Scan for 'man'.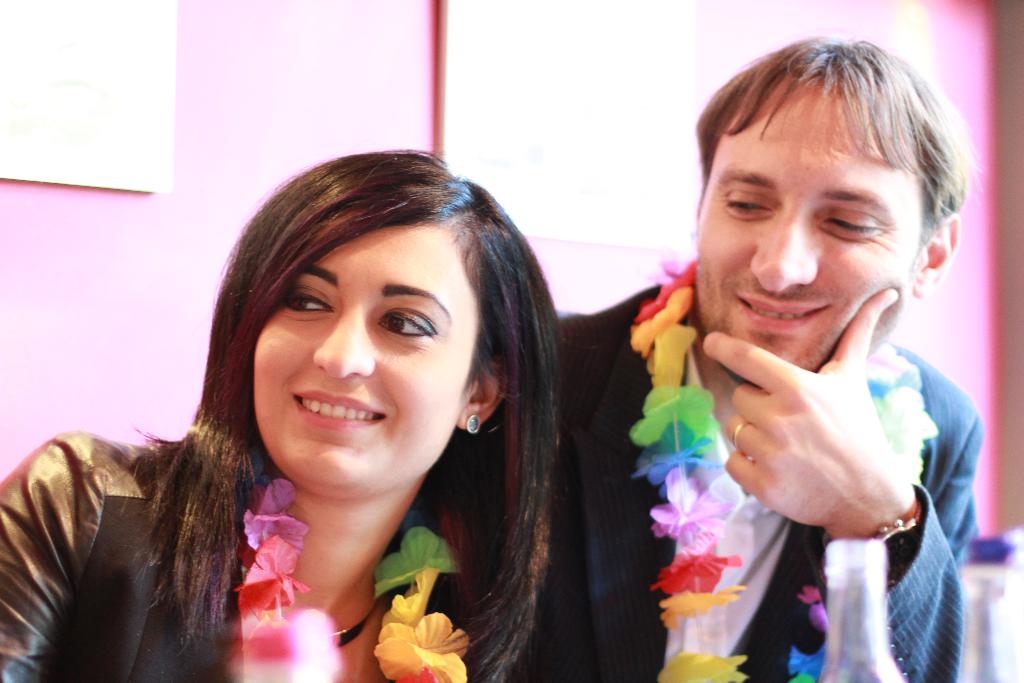
Scan result: [x1=529, y1=56, x2=1023, y2=678].
